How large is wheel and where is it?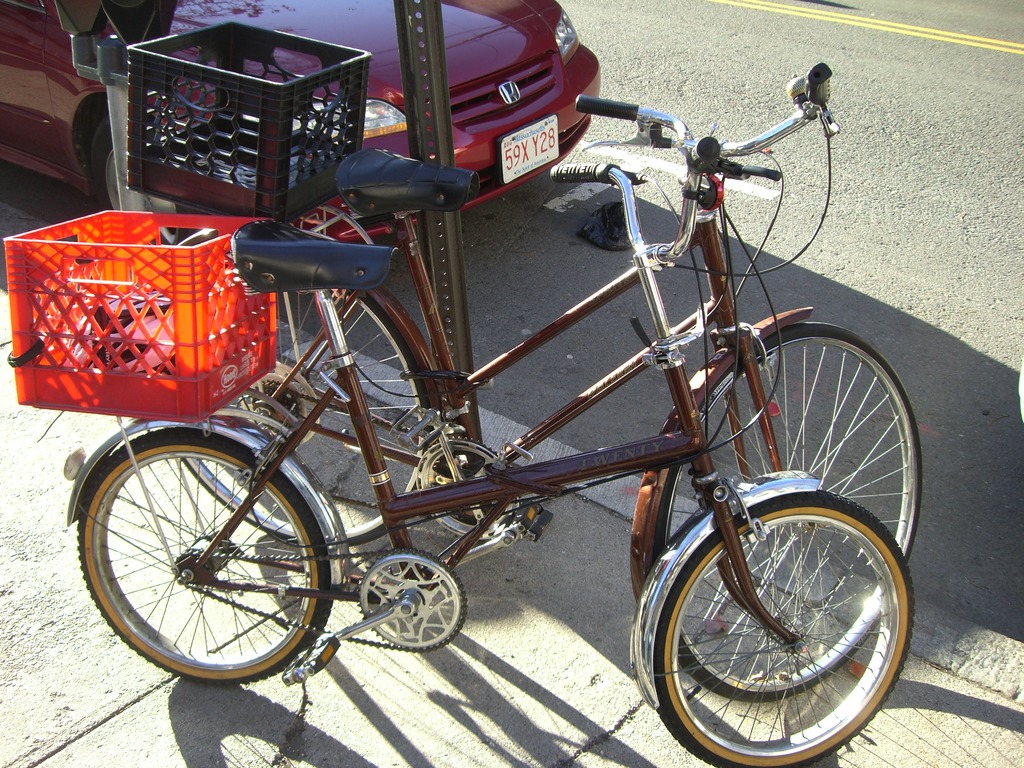
Bounding box: {"x1": 653, "y1": 497, "x2": 907, "y2": 767}.
